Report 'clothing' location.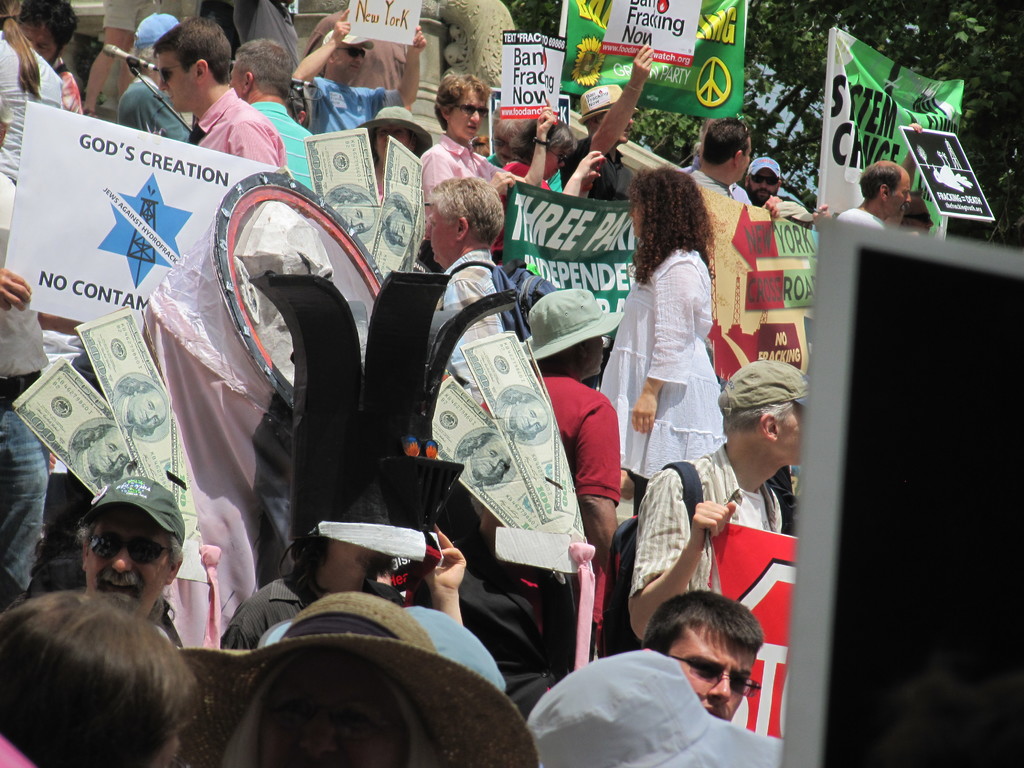
Report: 625, 440, 787, 595.
